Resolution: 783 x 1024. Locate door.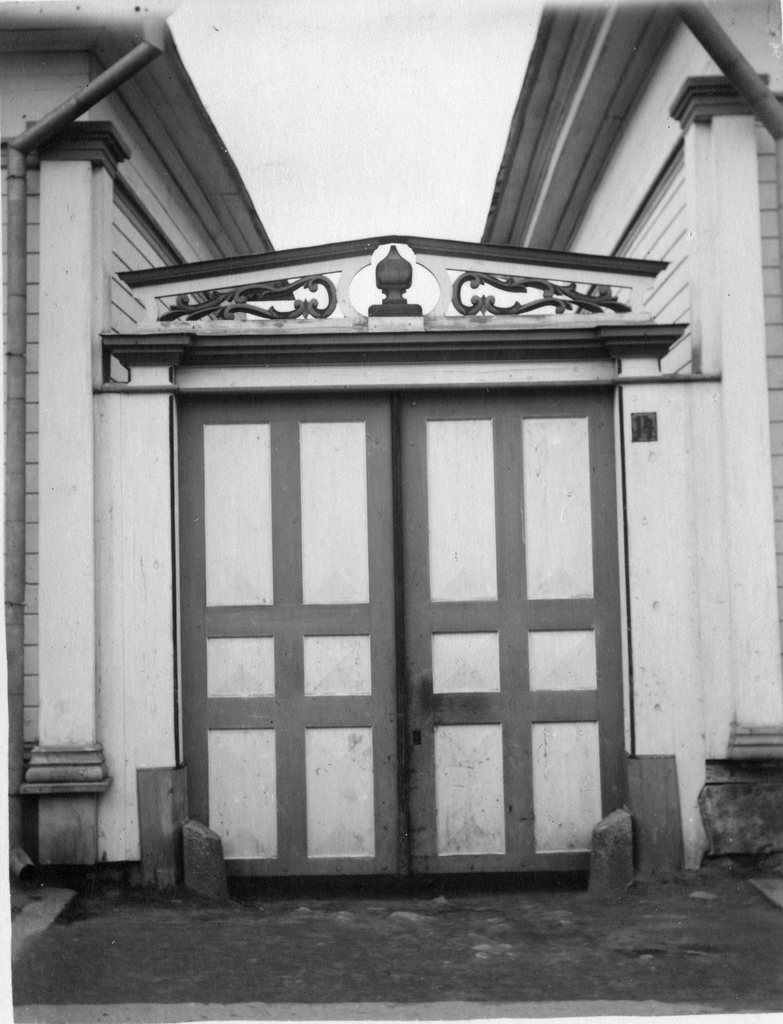
bbox=[163, 321, 627, 887].
